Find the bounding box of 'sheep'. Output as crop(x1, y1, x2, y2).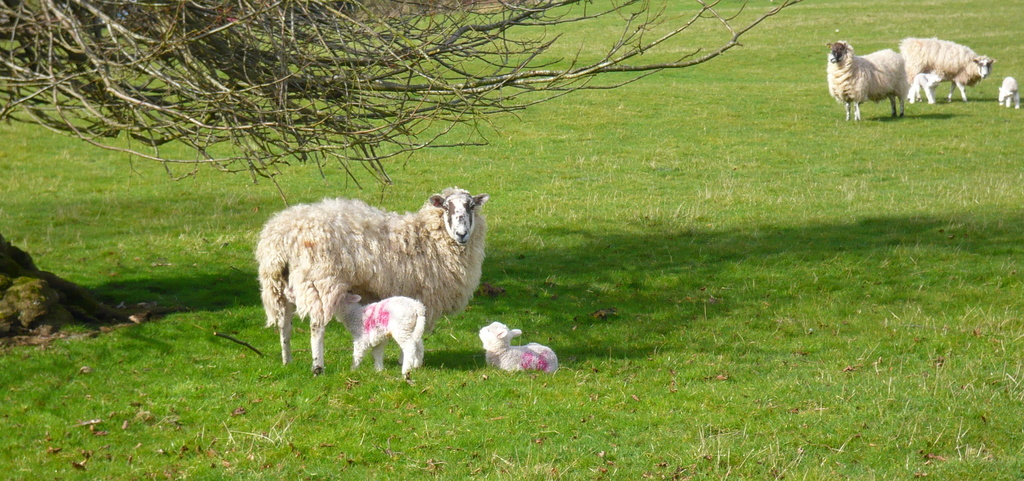
crop(897, 35, 990, 100).
